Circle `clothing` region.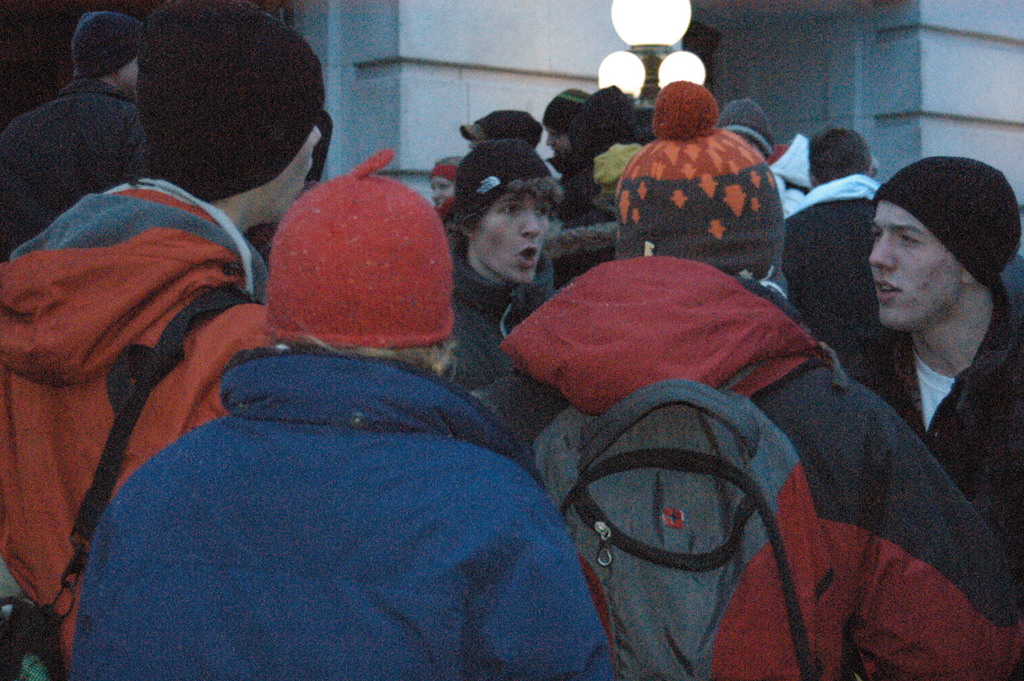
Region: <bbox>567, 83, 632, 154</bbox>.
